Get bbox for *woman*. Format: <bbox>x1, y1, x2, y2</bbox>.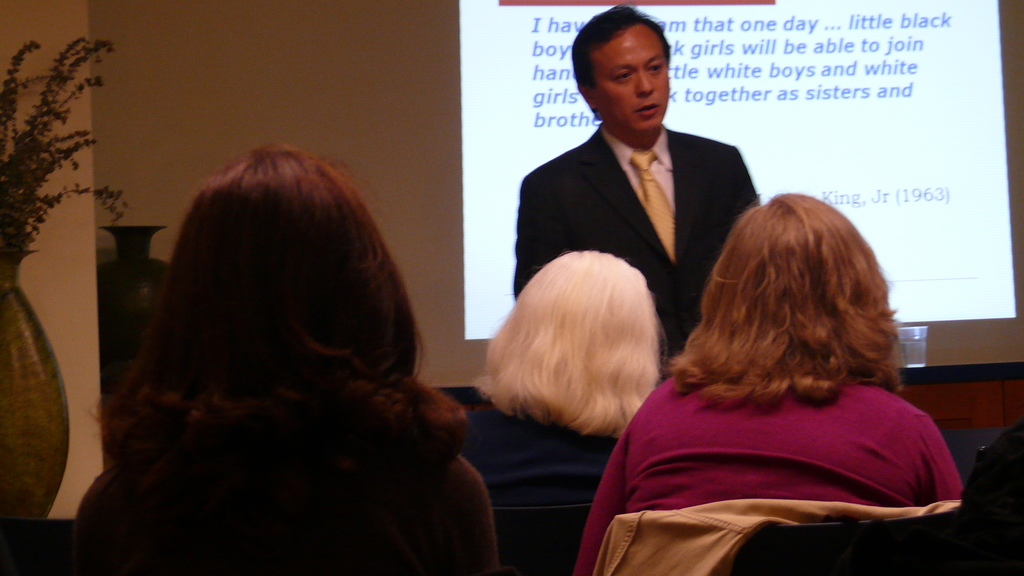
<bbox>545, 140, 932, 564</bbox>.
